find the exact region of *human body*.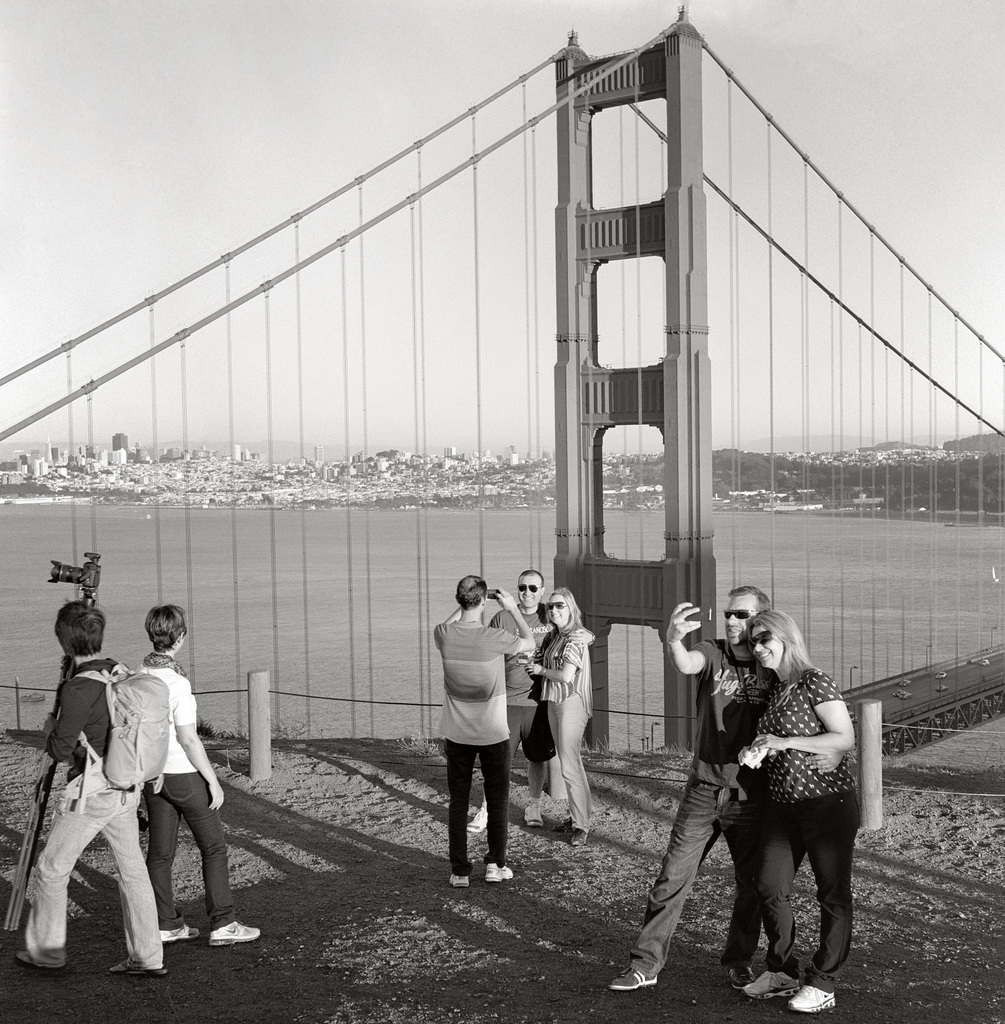
Exact region: <region>522, 583, 592, 831</region>.
